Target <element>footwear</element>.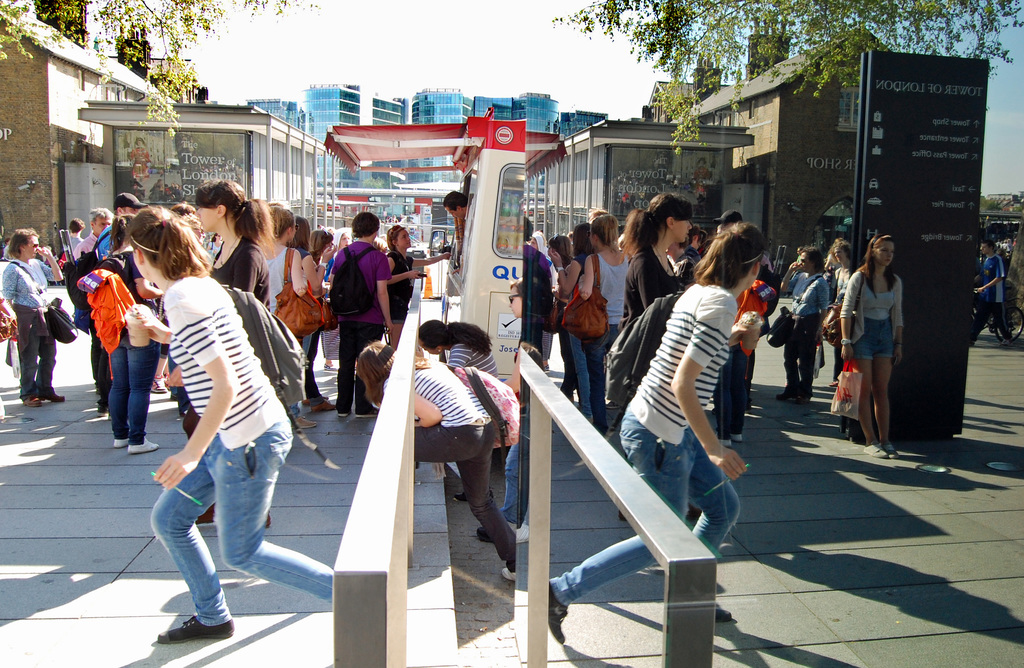
Target region: box(43, 389, 65, 399).
